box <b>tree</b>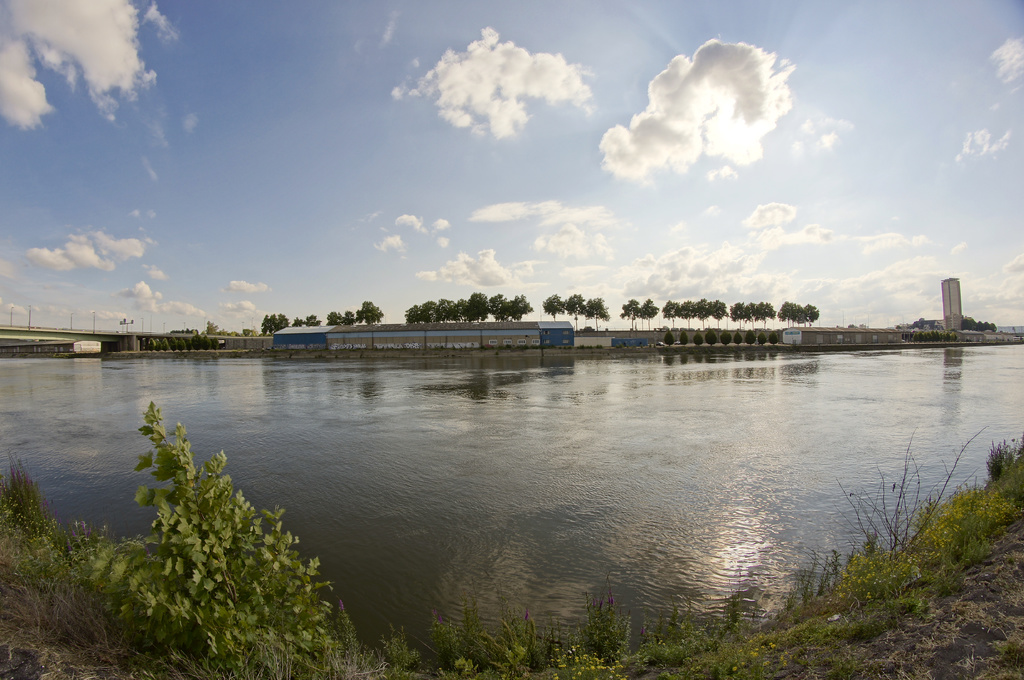
bbox(795, 299, 819, 331)
